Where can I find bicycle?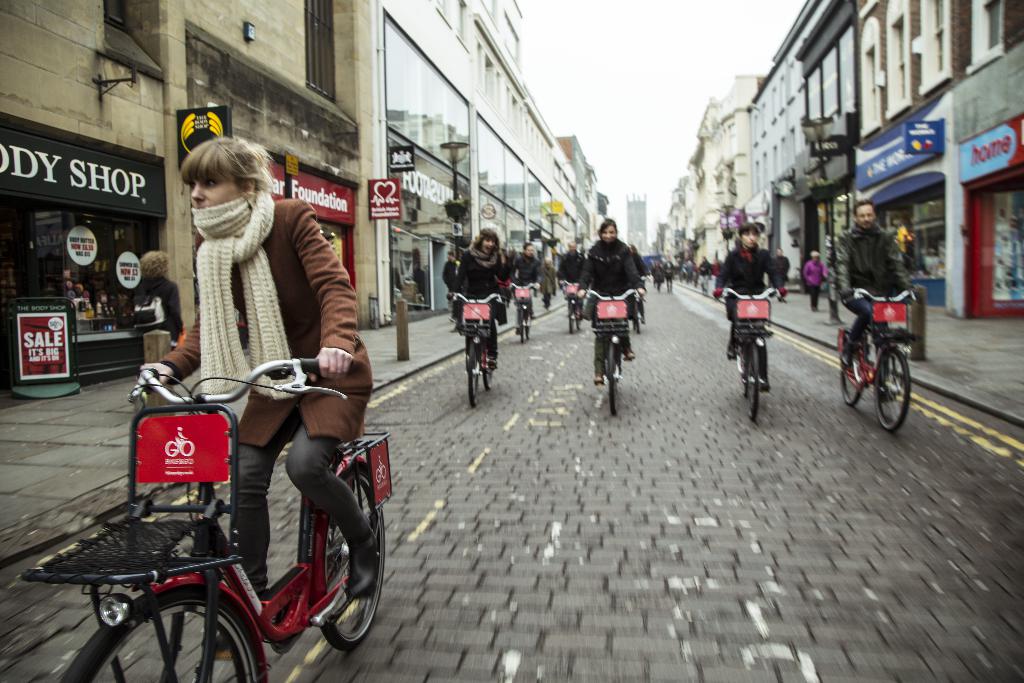
You can find it at [x1=555, y1=283, x2=584, y2=332].
